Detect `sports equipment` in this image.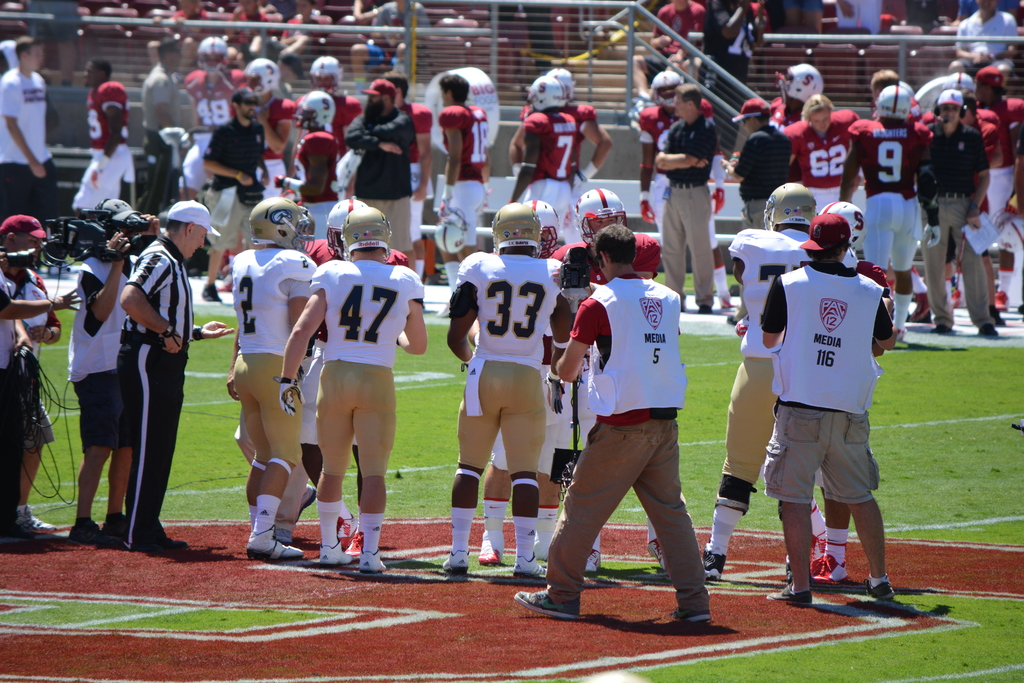
Detection: <box>196,33,227,75</box>.
